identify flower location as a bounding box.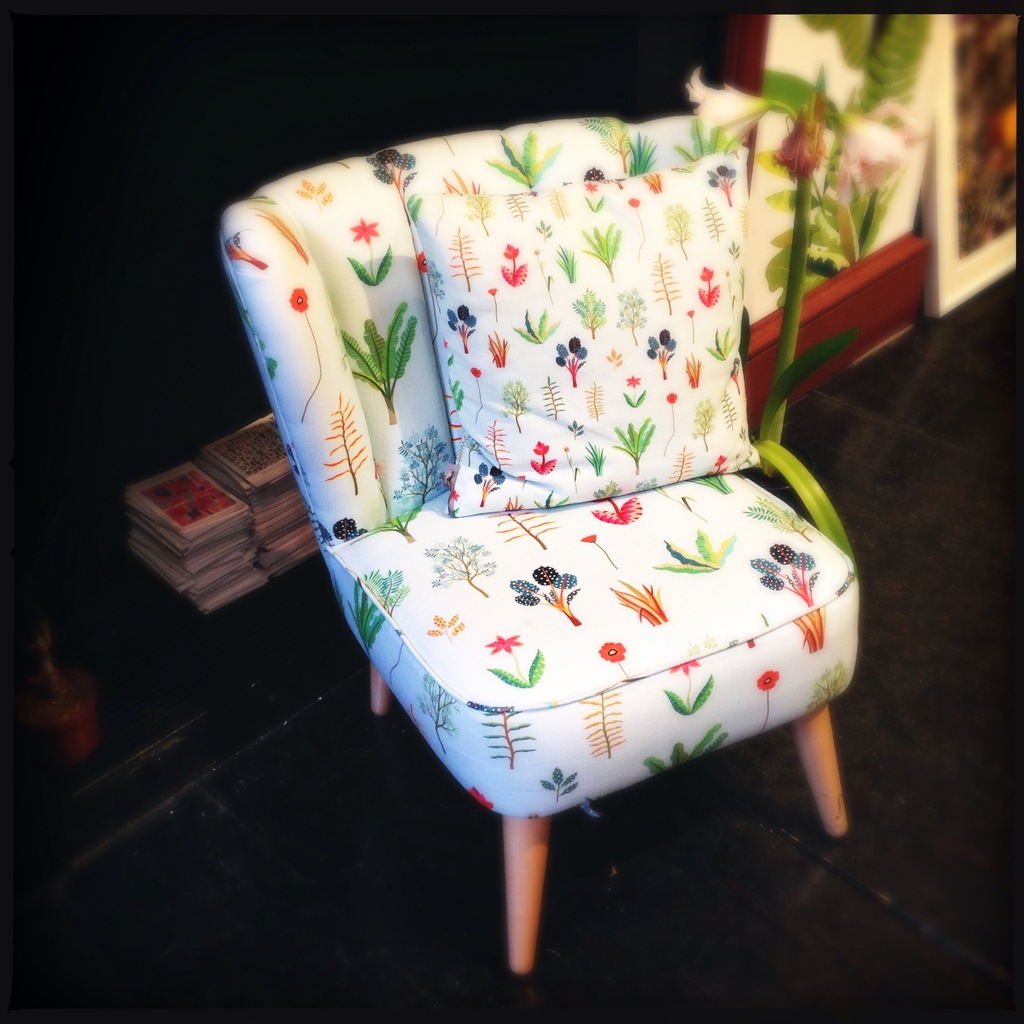
box(687, 310, 694, 317).
